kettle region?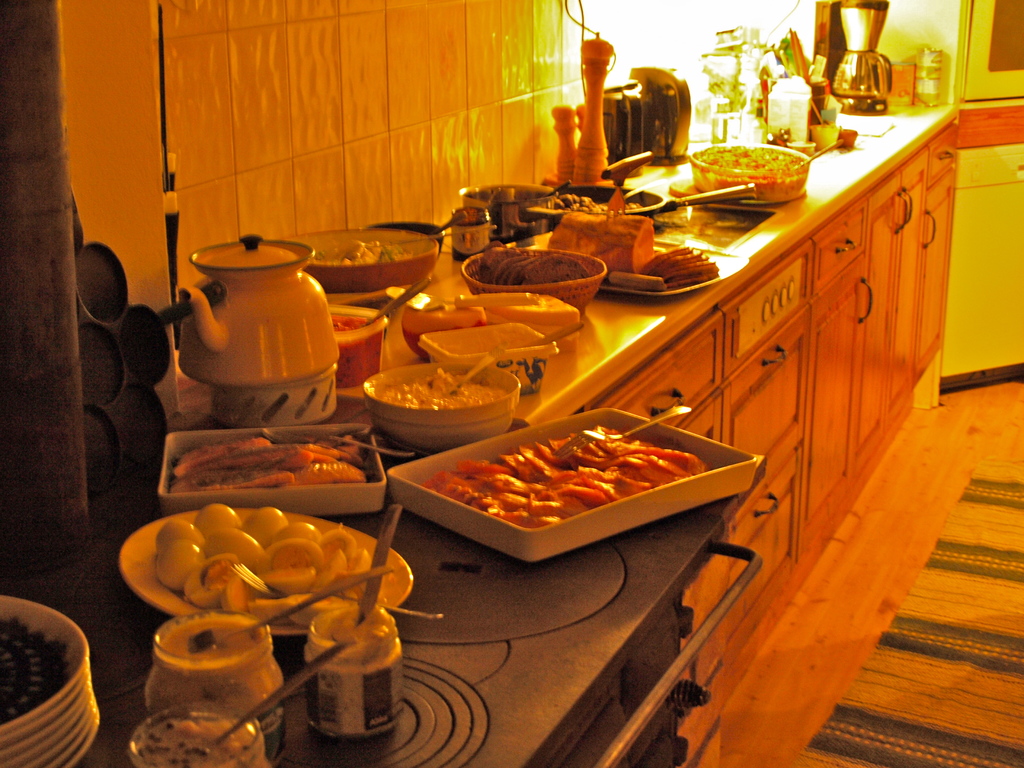
[179, 230, 336, 384]
